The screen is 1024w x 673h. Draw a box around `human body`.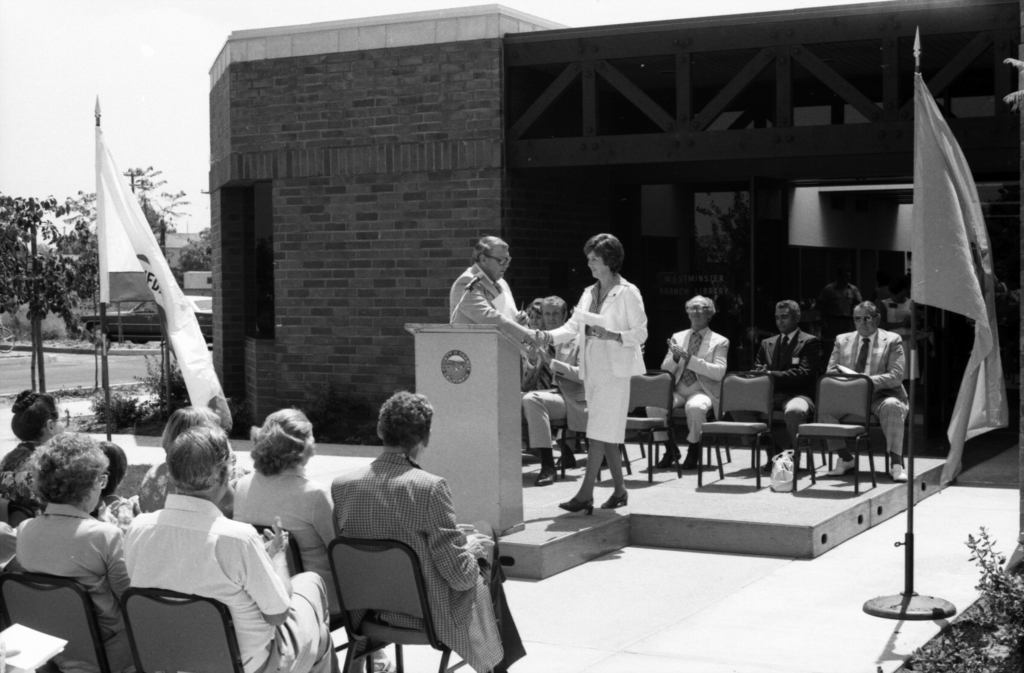
box=[564, 226, 652, 517].
